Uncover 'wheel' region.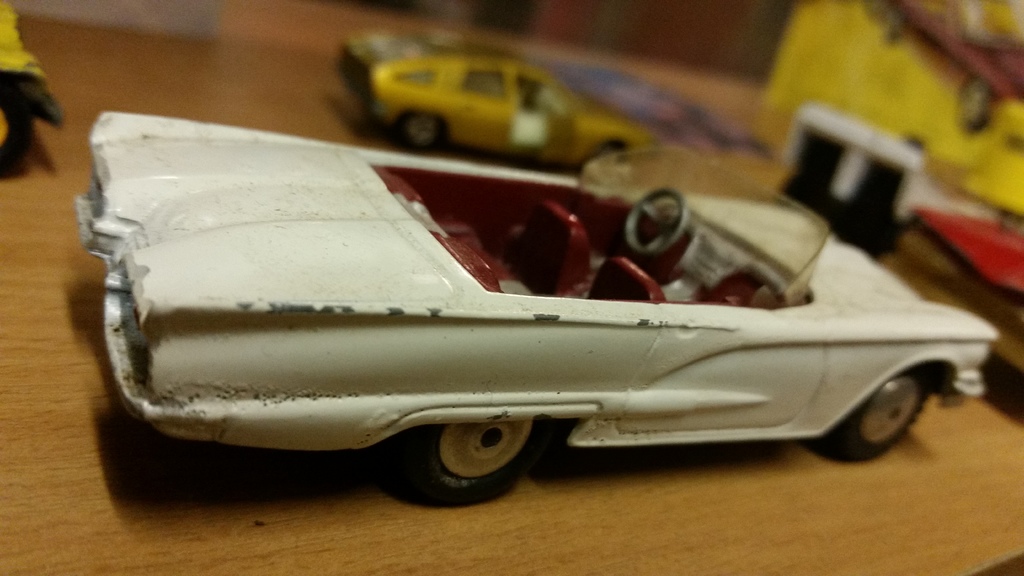
Uncovered: (x1=417, y1=415, x2=543, y2=493).
